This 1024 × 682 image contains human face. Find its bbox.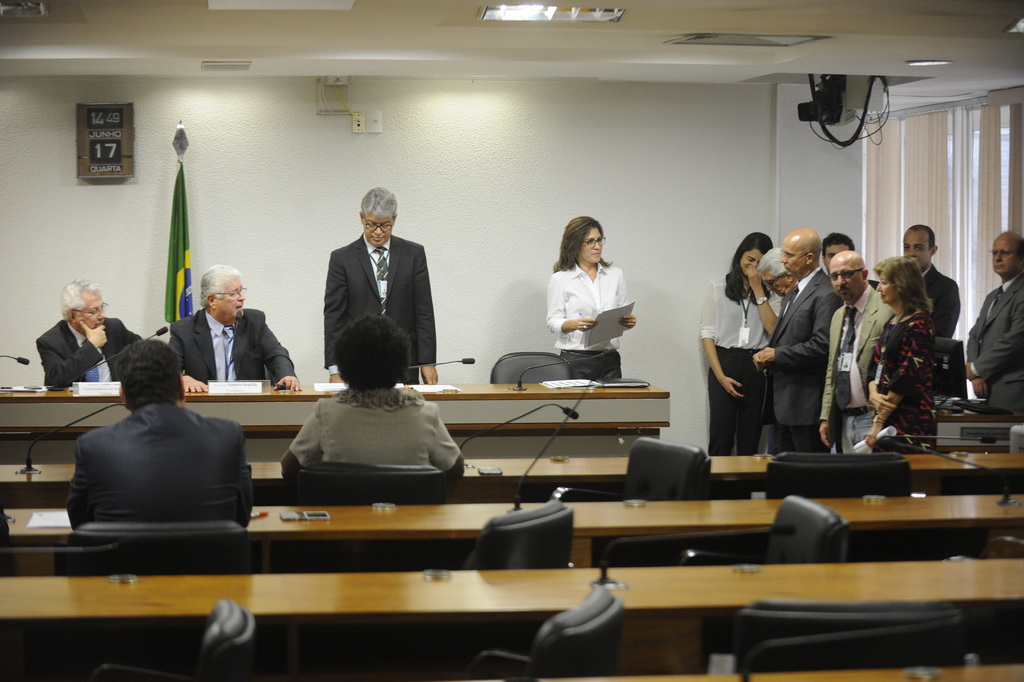
x1=67 y1=288 x2=107 y2=327.
